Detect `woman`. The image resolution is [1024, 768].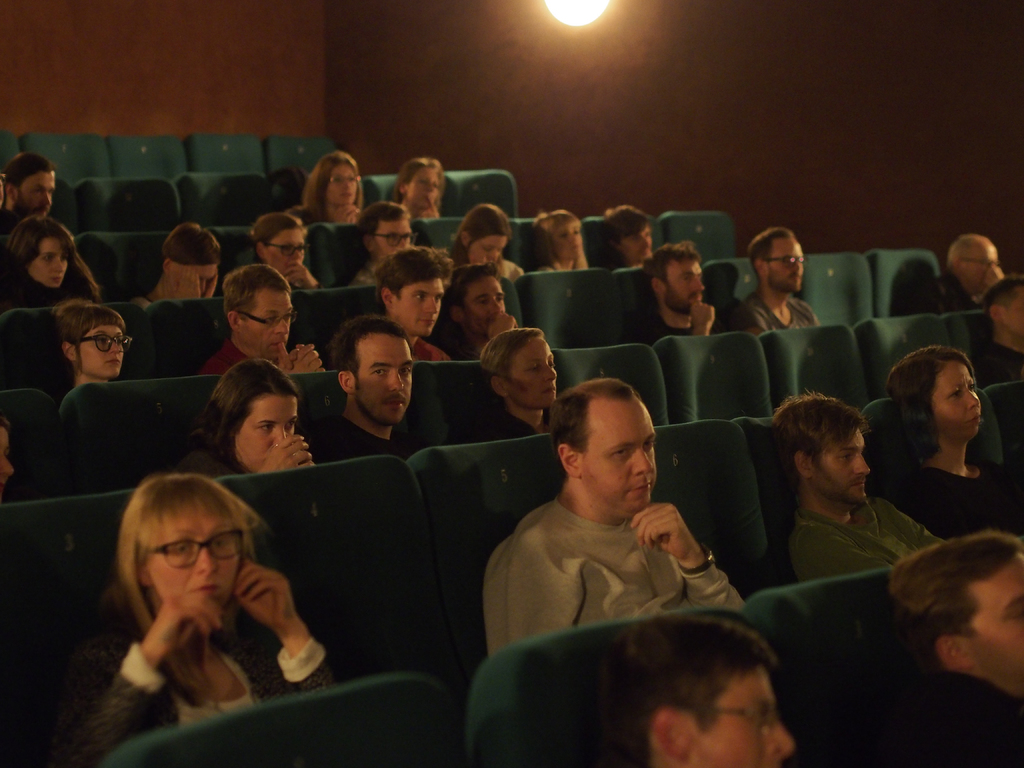
select_region(456, 327, 559, 447).
